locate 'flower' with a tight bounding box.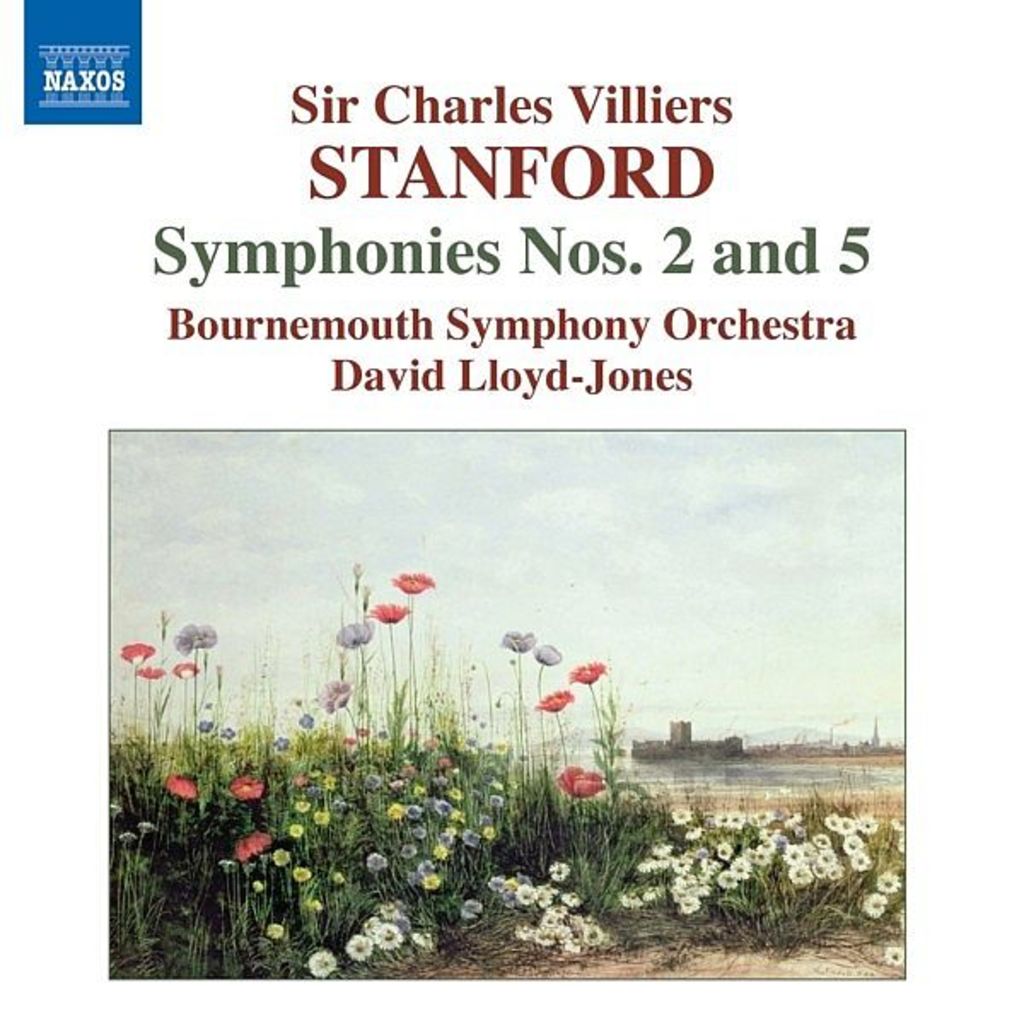
Rect(193, 715, 212, 737).
